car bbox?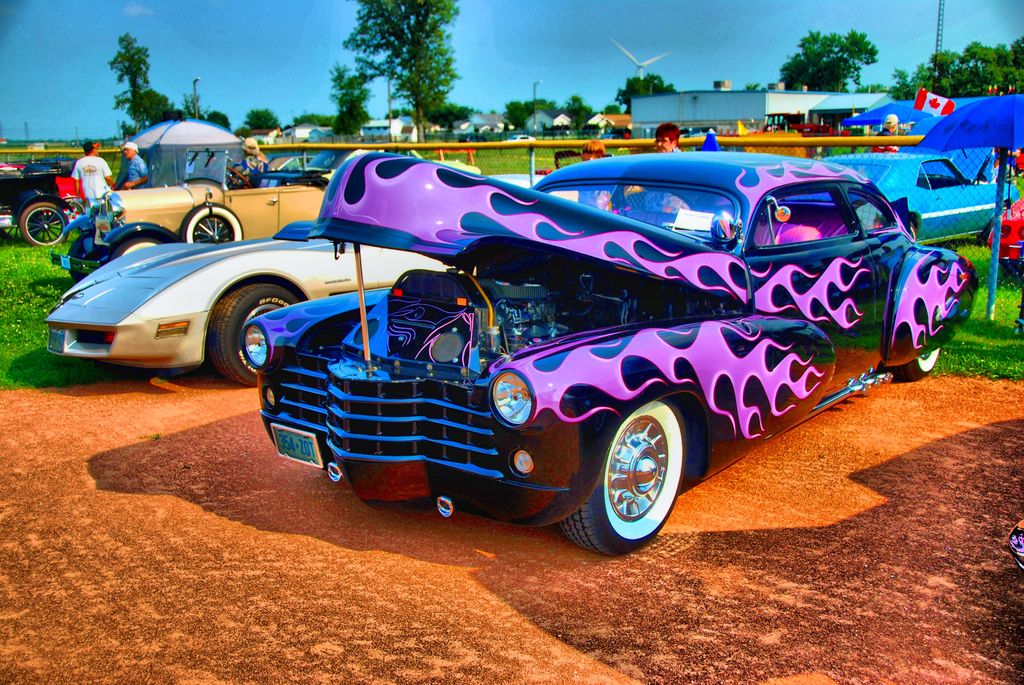
<box>0,150,91,238</box>
